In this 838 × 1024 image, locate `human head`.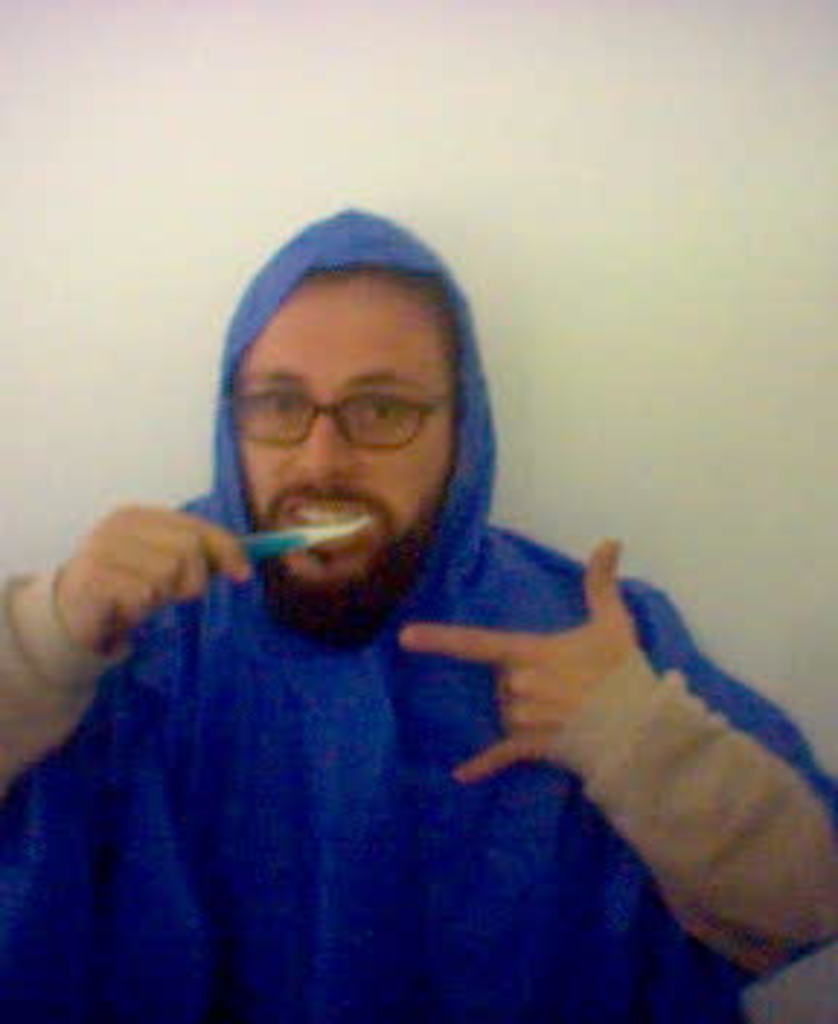
Bounding box: detection(180, 224, 512, 608).
